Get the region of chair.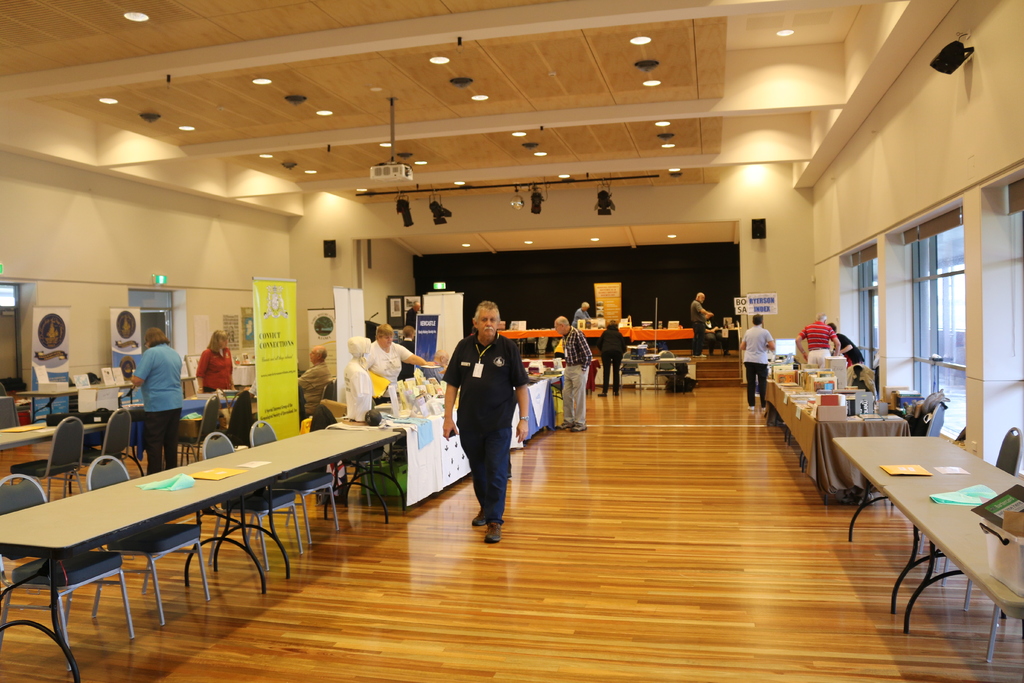
[left=75, top=389, right=97, bottom=411].
